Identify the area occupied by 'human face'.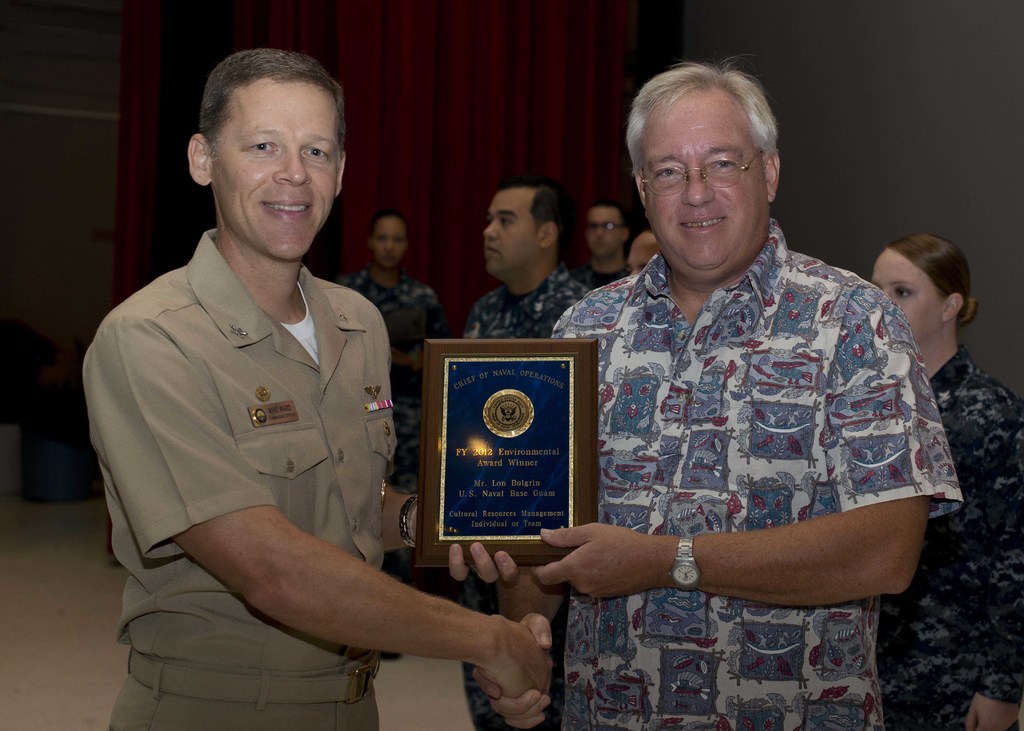
Area: locate(877, 248, 942, 346).
